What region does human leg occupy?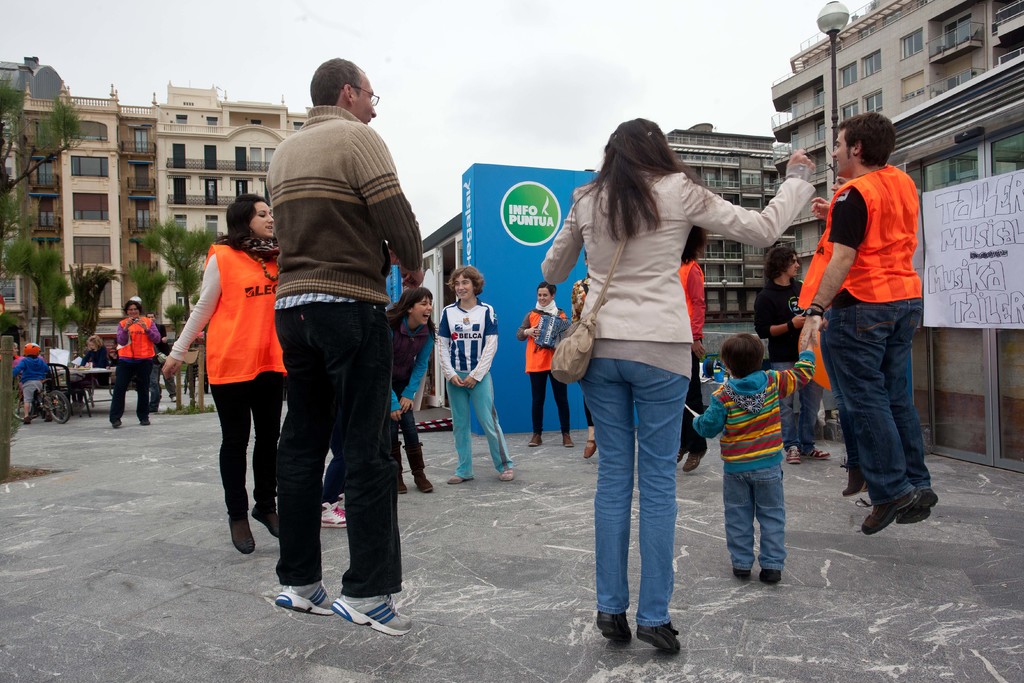
bbox(687, 365, 706, 472).
